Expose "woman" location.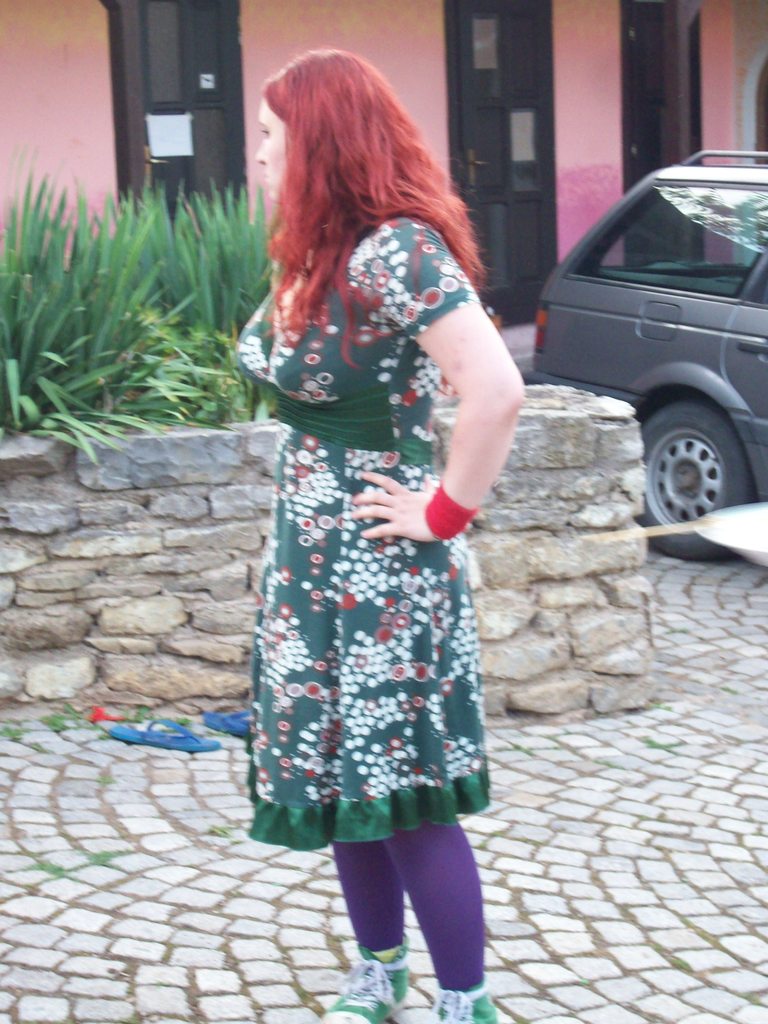
Exposed at l=218, t=0, r=538, b=957.
